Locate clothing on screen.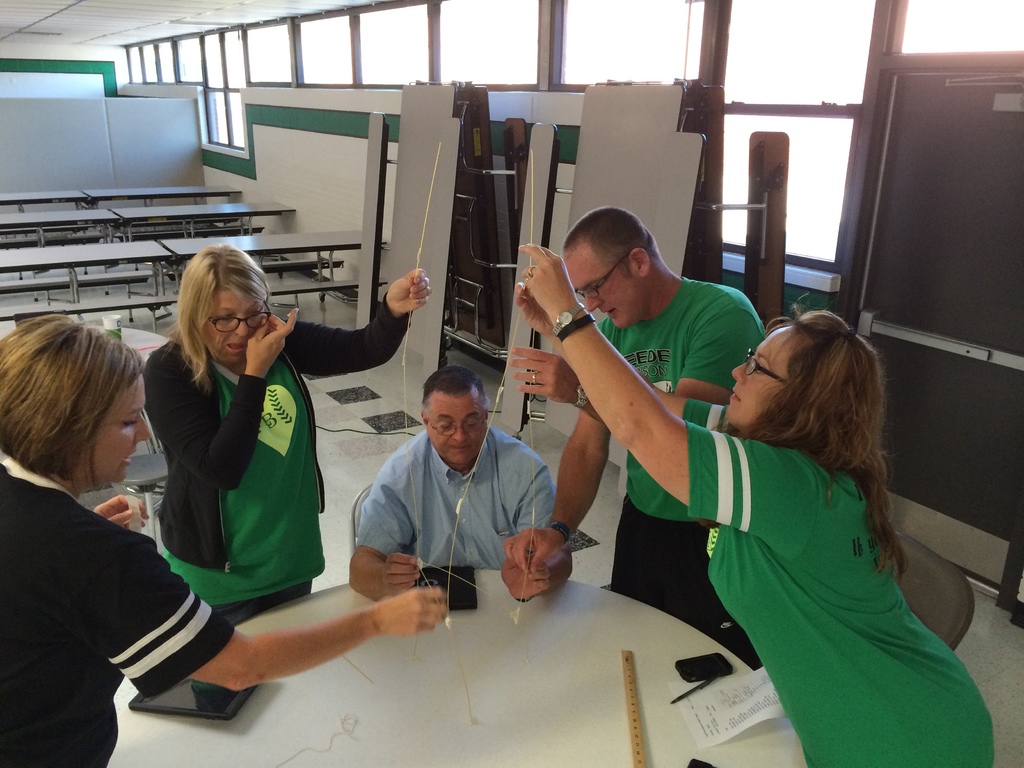
On screen at box(572, 276, 761, 642).
